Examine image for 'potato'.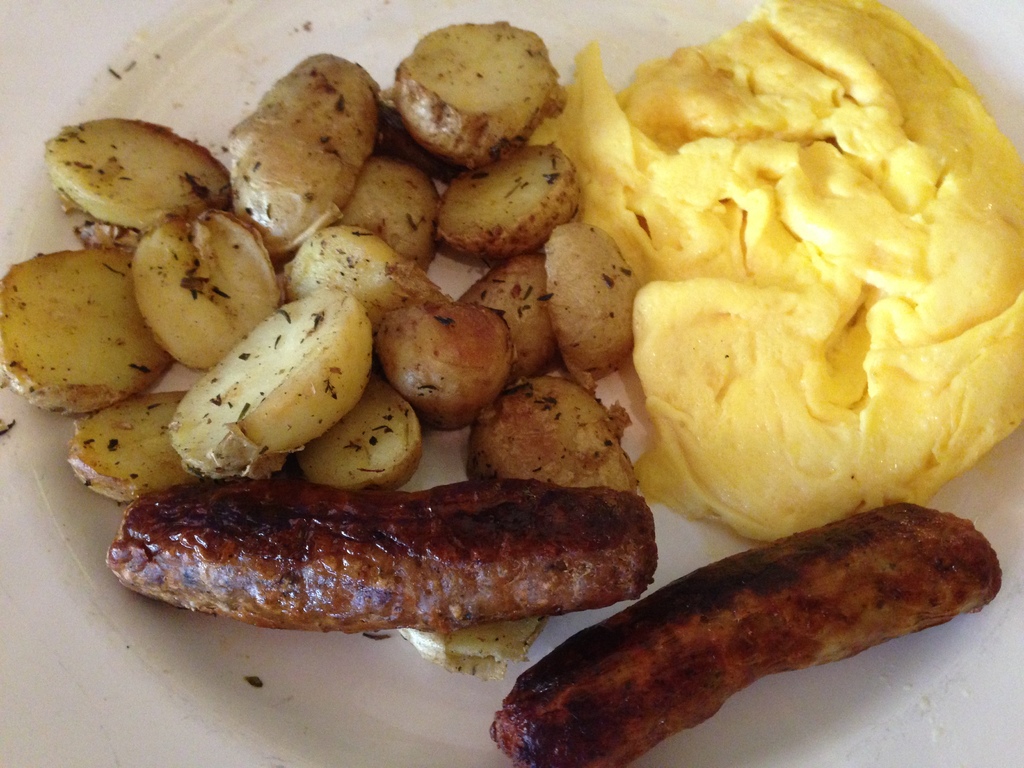
Examination result: x1=367, y1=275, x2=511, y2=422.
